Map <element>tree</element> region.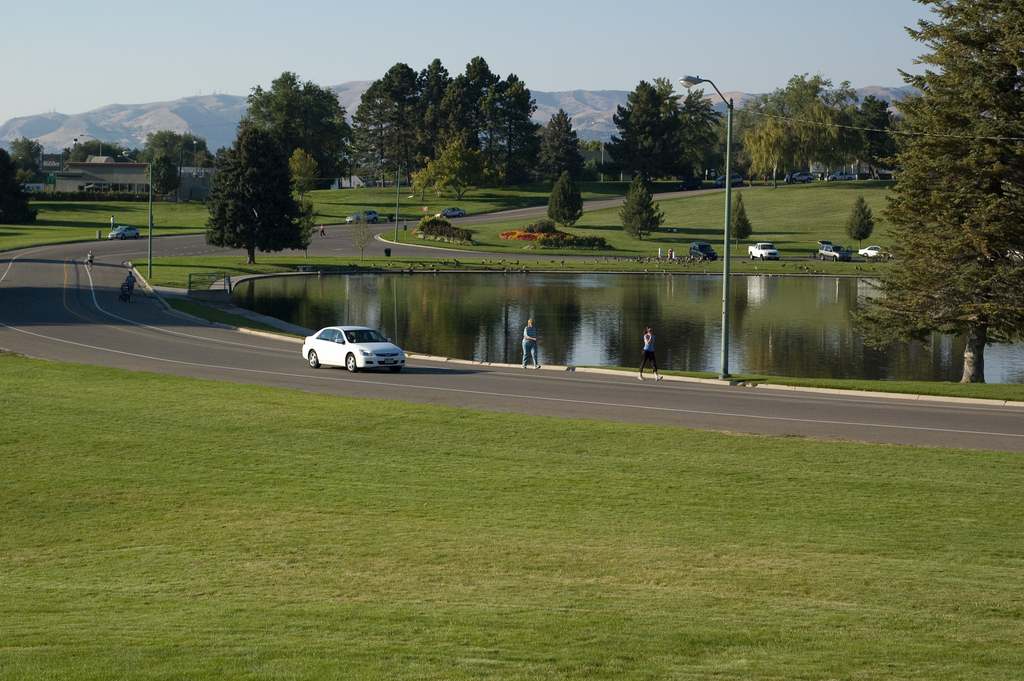
Mapped to (857, 31, 1015, 395).
